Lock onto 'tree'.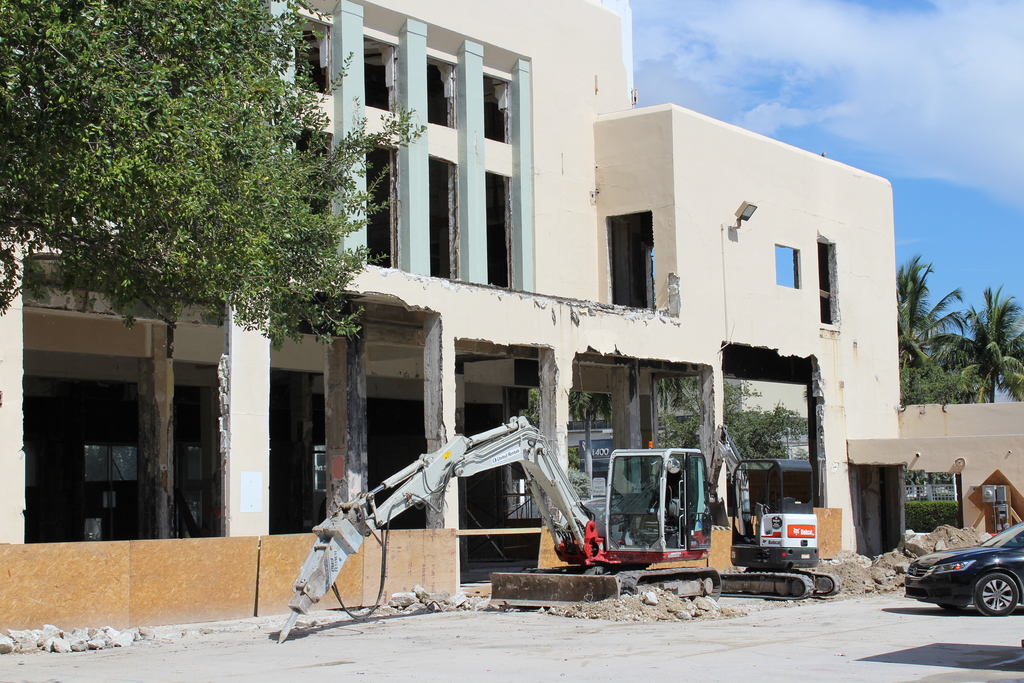
Locked: <bbox>726, 372, 811, 467</bbox>.
